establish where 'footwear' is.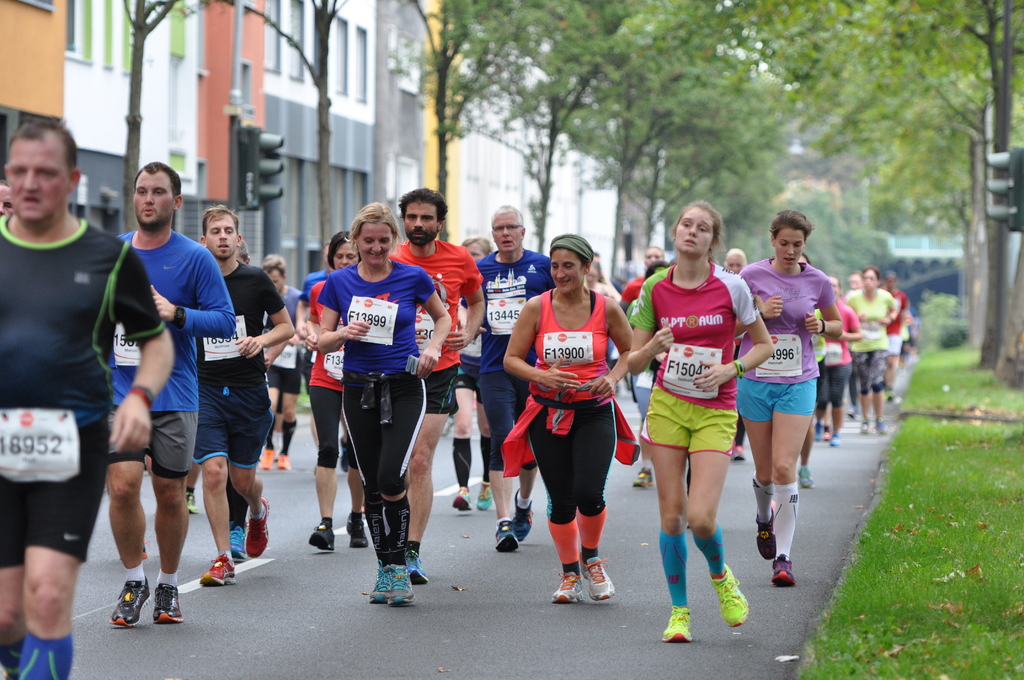
Established at 152:579:185:626.
